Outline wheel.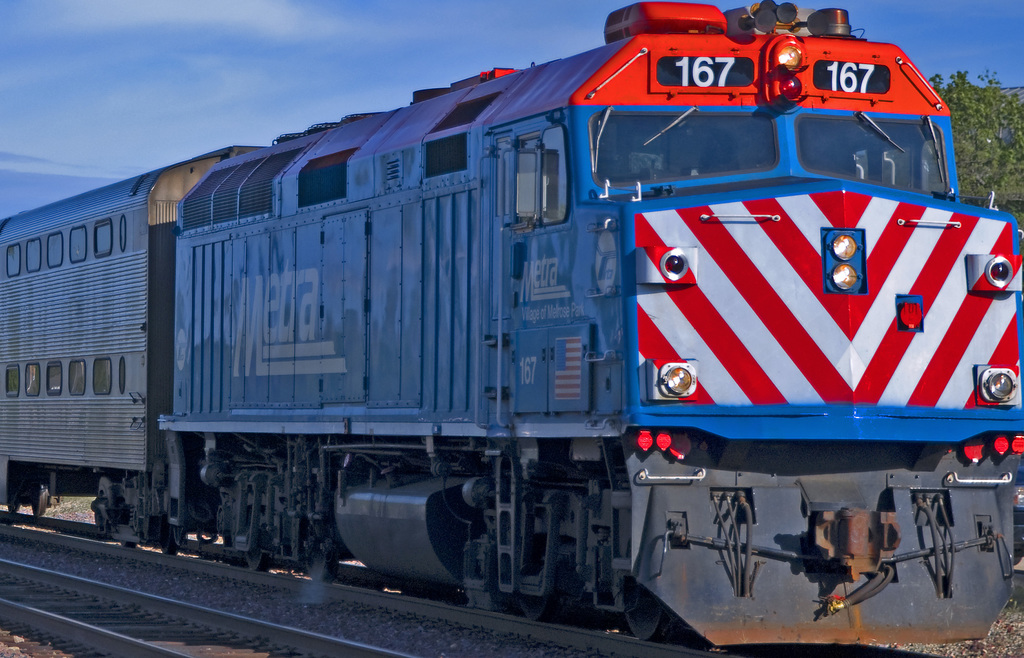
Outline: {"x1": 121, "y1": 542, "x2": 138, "y2": 548}.
